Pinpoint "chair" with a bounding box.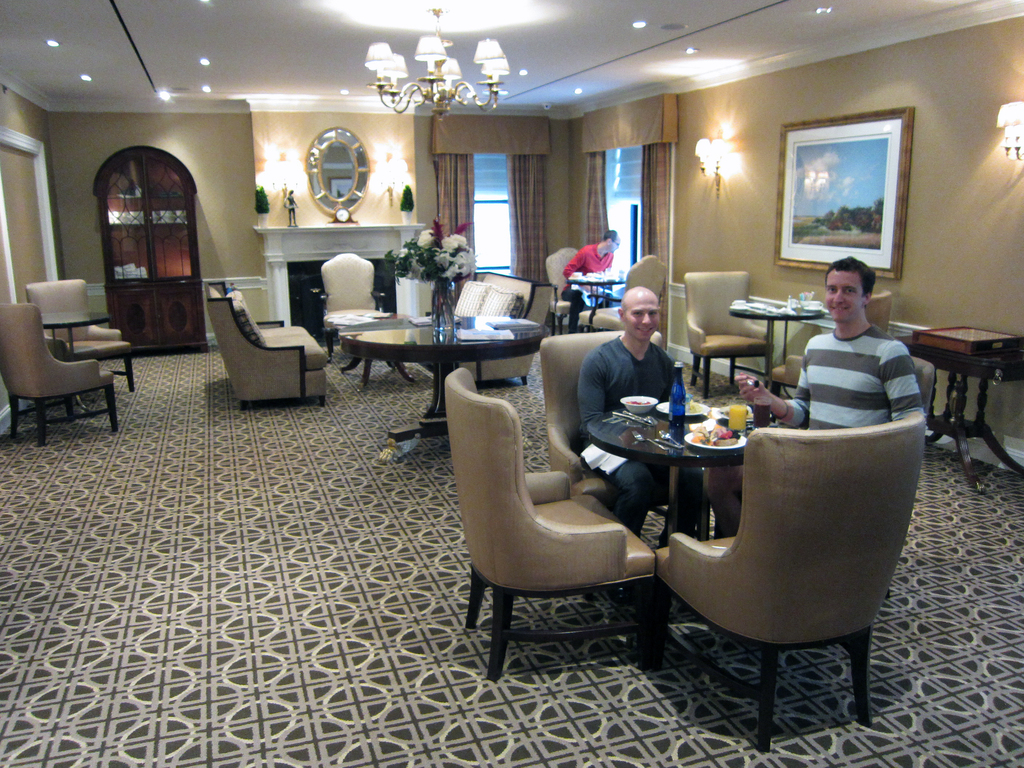
573,252,666,330.
